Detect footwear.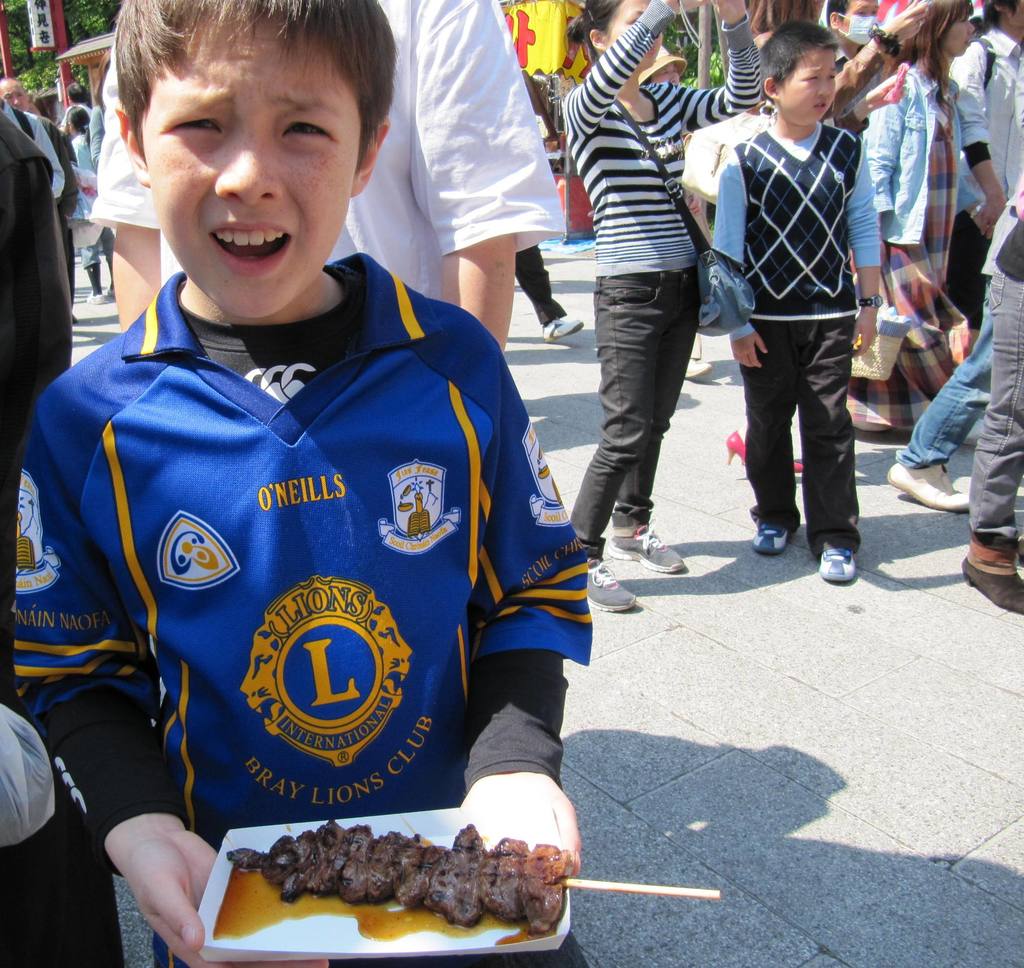
Detected at 752/522/792/557.
